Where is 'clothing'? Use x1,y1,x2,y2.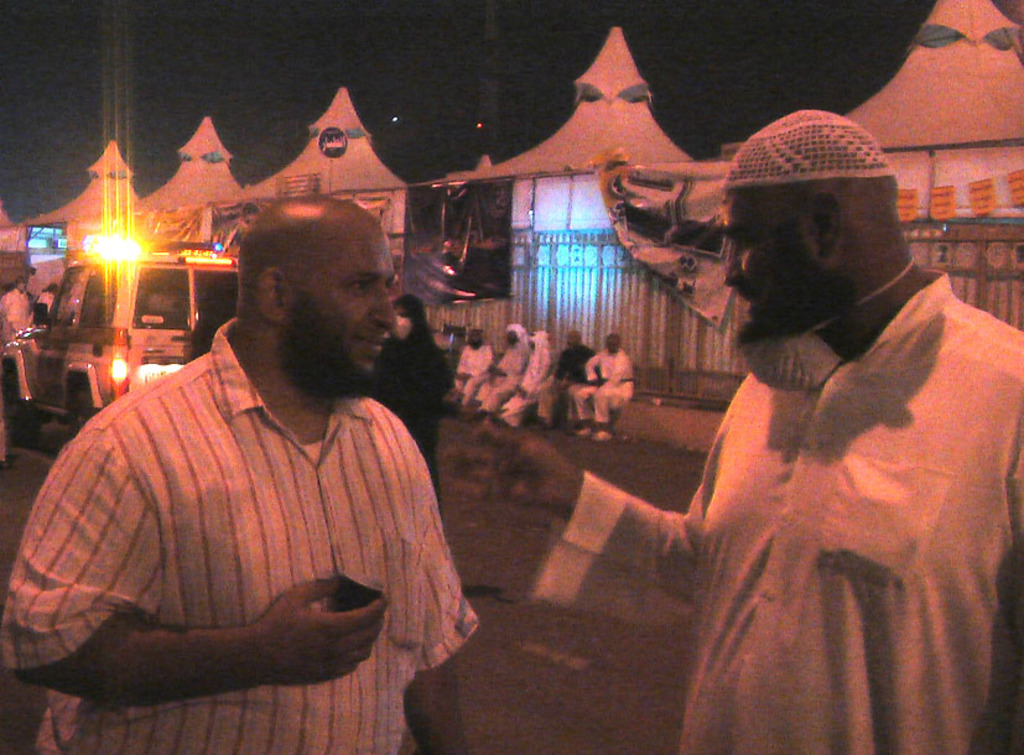
577,344,634,422.
